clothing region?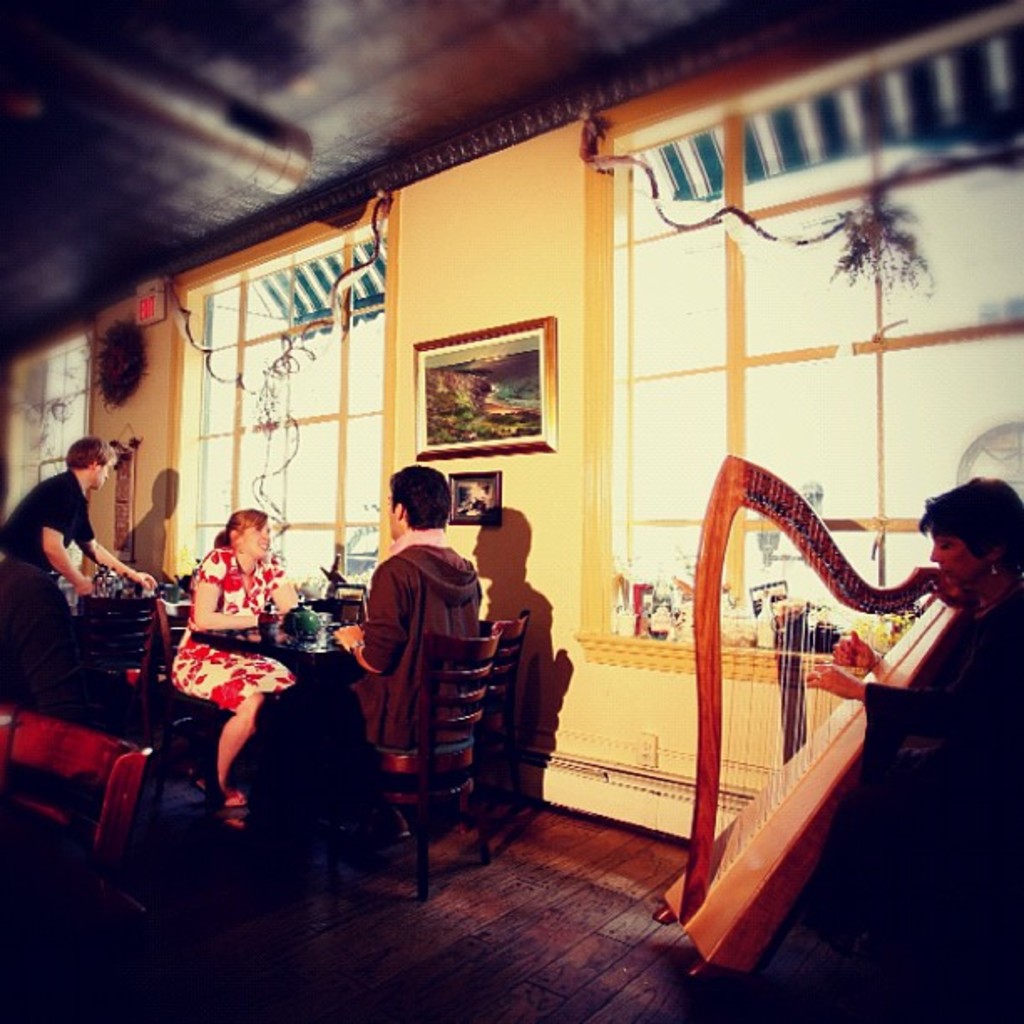
(left=0, top=465, right=100, bottom=694)
